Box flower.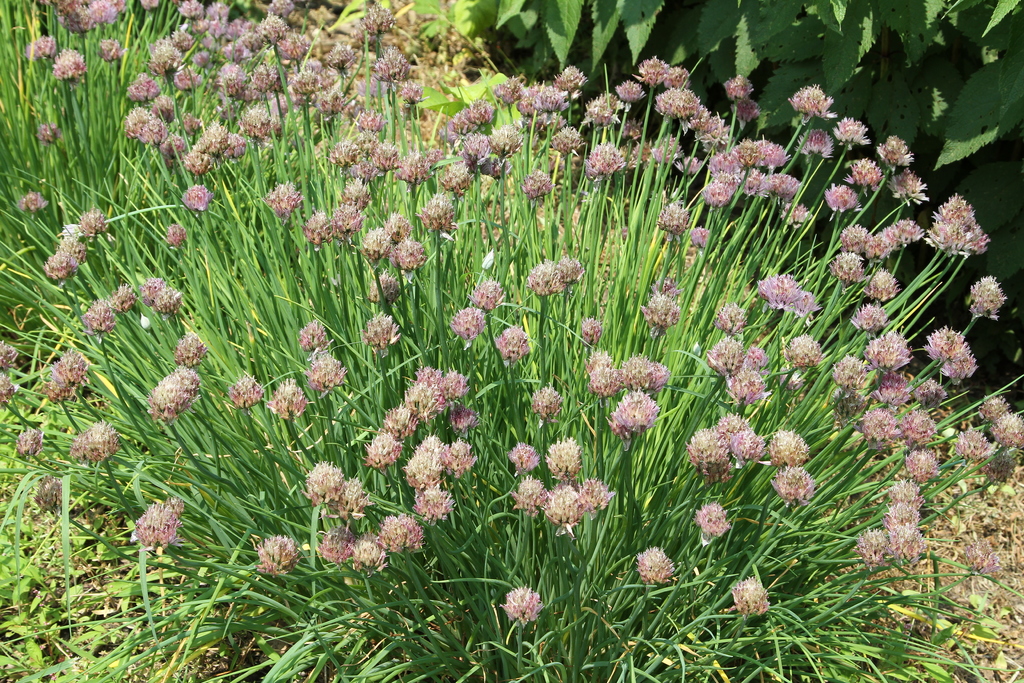
{"left": 957, "top": 538, "right": 1001, "bottom": 577}.
